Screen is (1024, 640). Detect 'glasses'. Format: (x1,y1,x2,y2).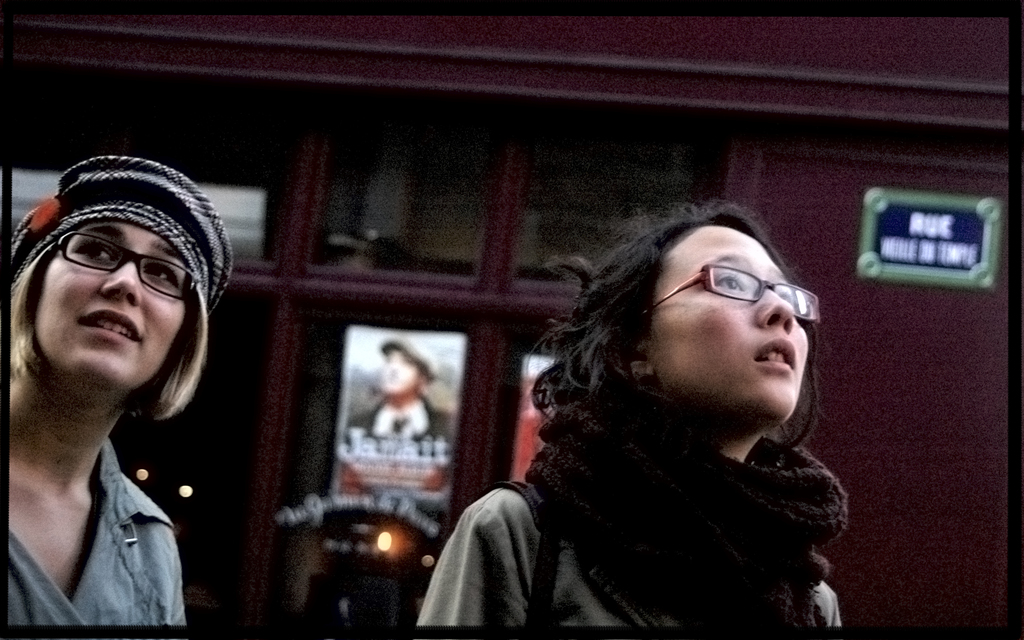
(51,230,199,304).
